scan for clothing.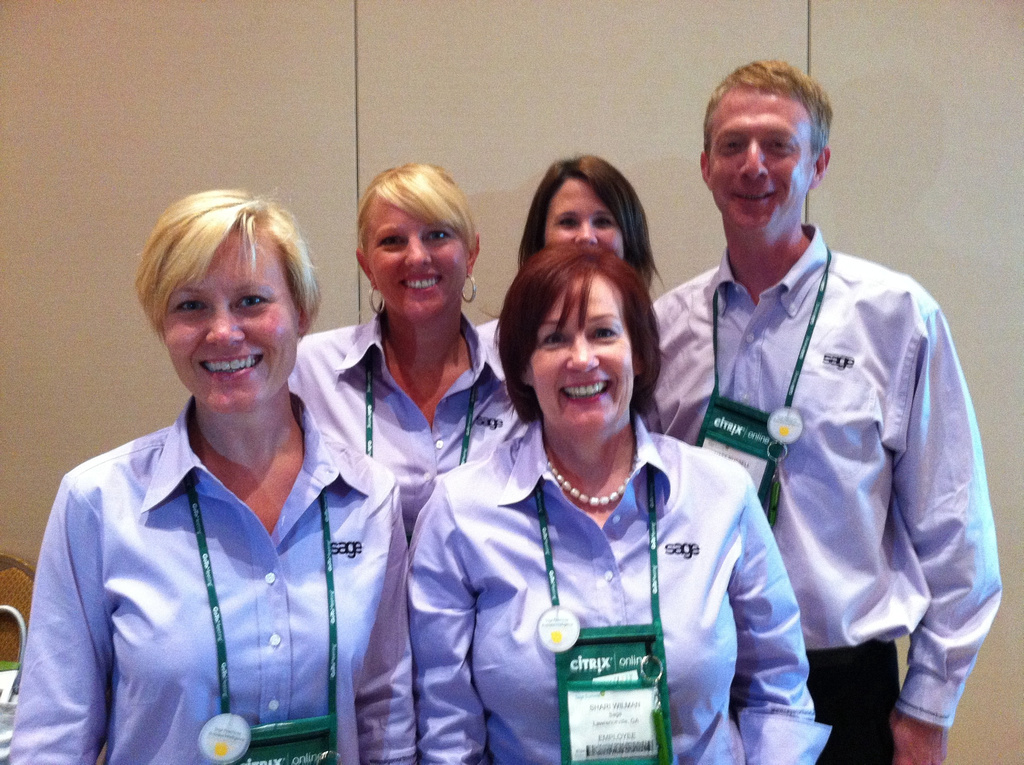
Scan result: 404,409,831,764.
